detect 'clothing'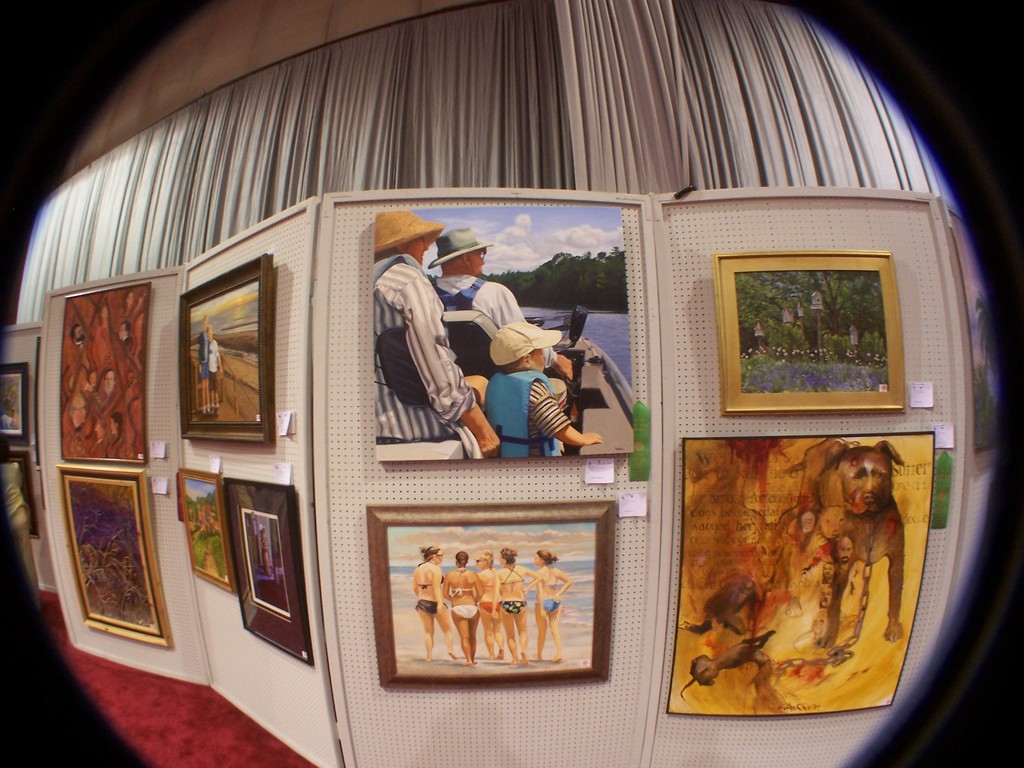
left=375, top=254, right=476, bottom=435
